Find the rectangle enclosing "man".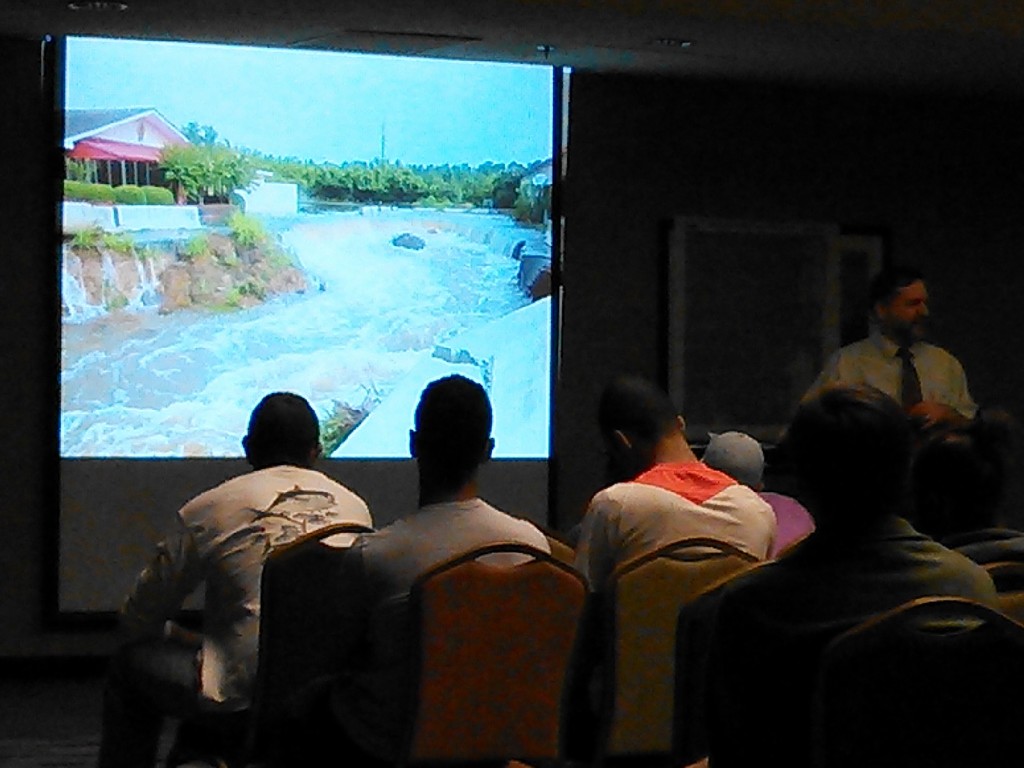
<bbox>723, 373, 1017, 767</bbox>.
